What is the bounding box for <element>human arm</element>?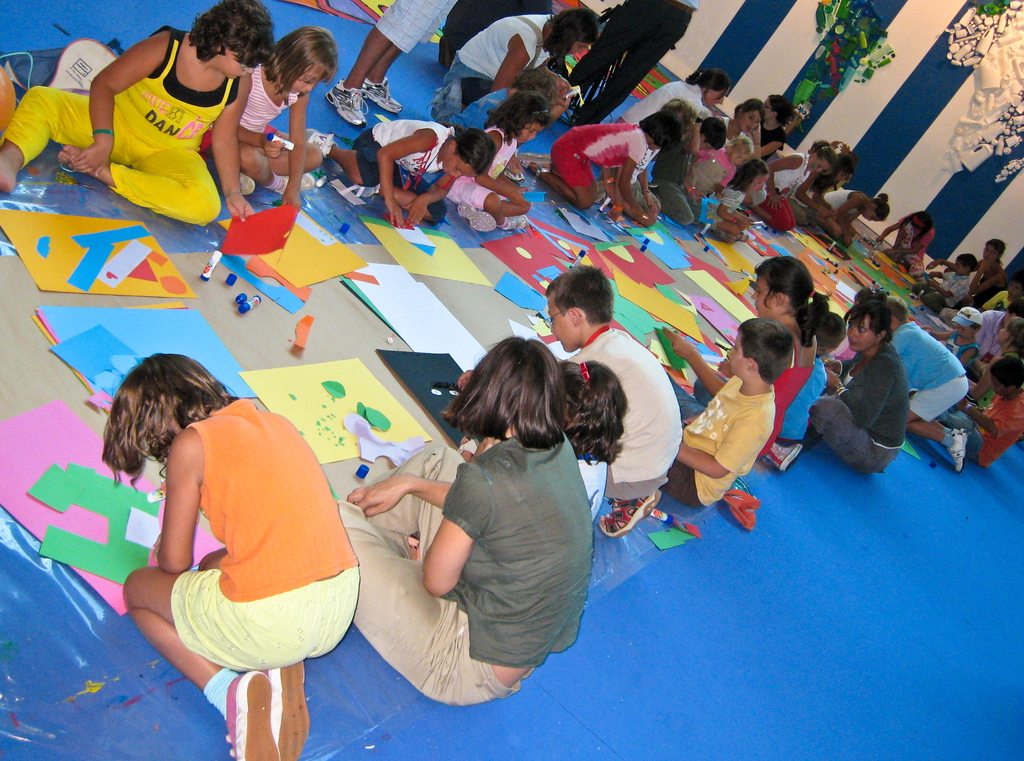
locate(970, 255, 1007, 297).
